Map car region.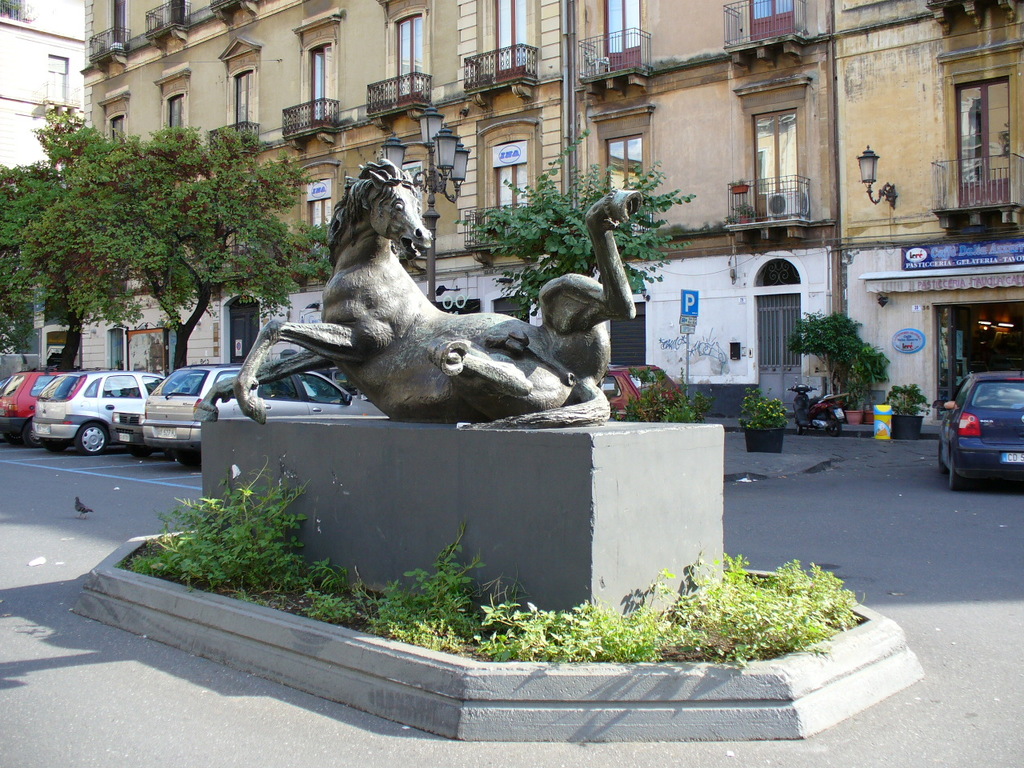
Mapped to {"left": 146, "top": 363, "right": 391, "bottom": 463}.
